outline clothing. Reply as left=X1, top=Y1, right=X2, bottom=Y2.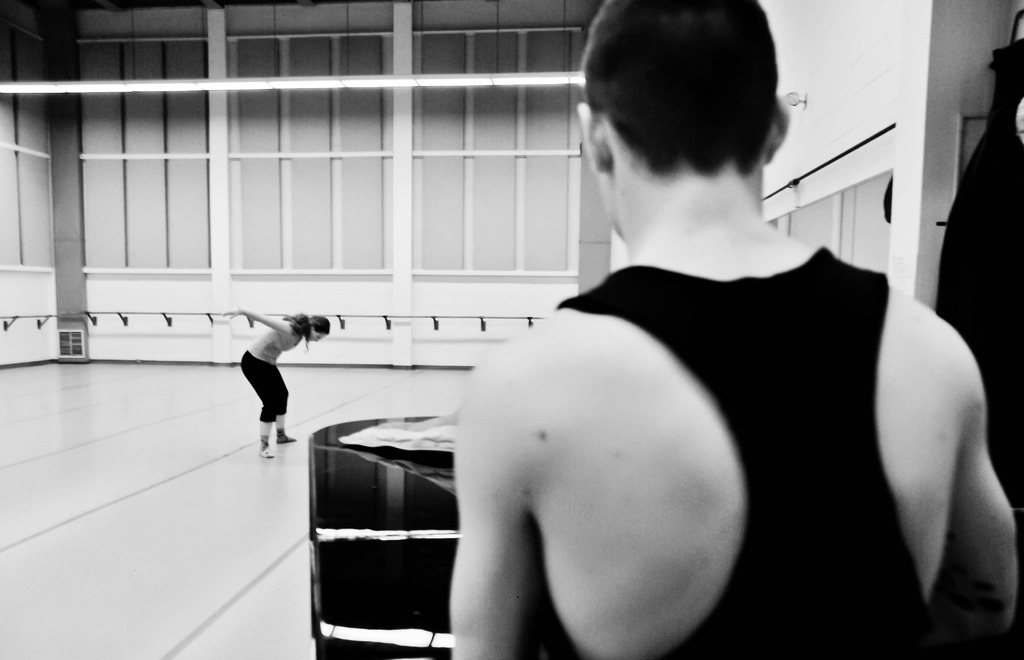
left=534, top=241, right=943, bottom=659.
